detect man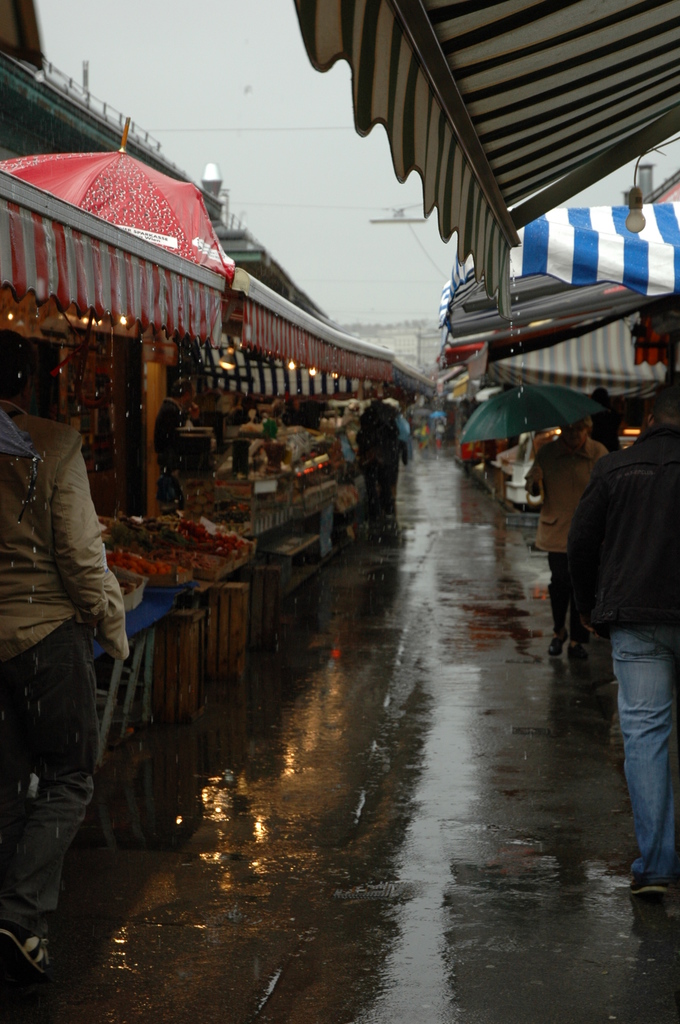
0:328:130:982
